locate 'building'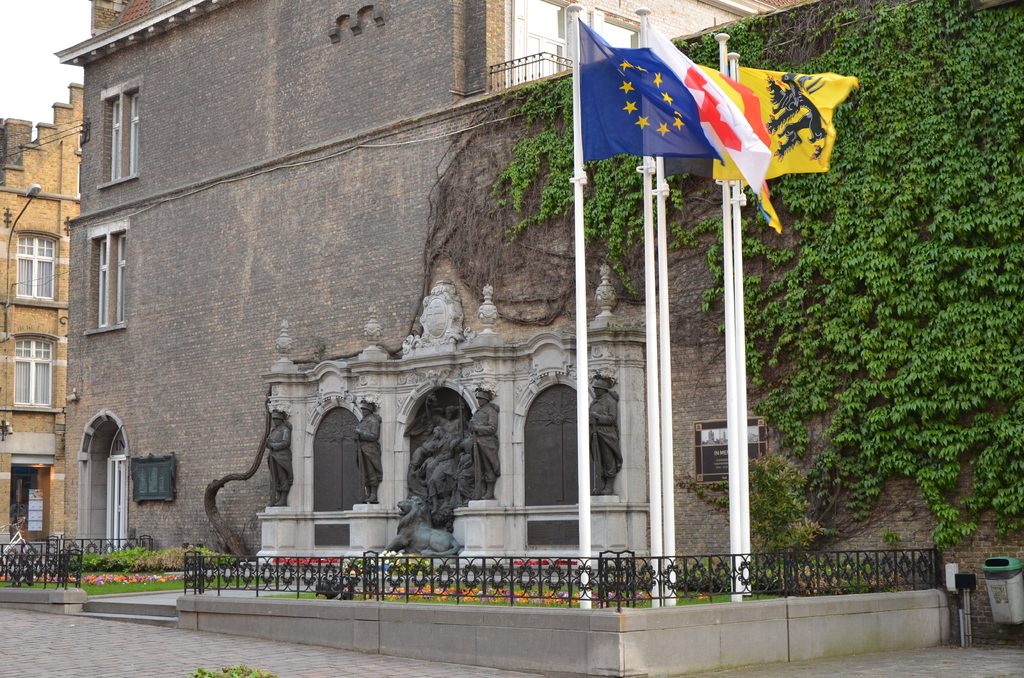
<bbox>0, 84, 84, 572</bbox>
